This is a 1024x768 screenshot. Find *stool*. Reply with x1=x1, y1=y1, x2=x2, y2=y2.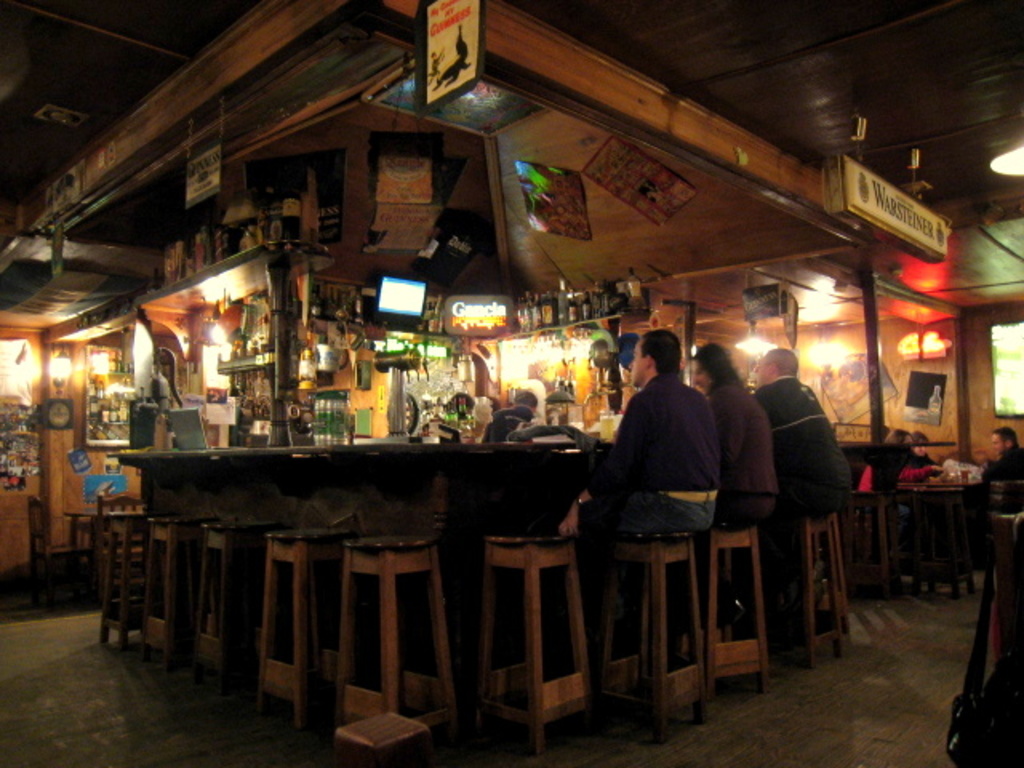
x1=474, y1=517, x2=589, y2=754.
